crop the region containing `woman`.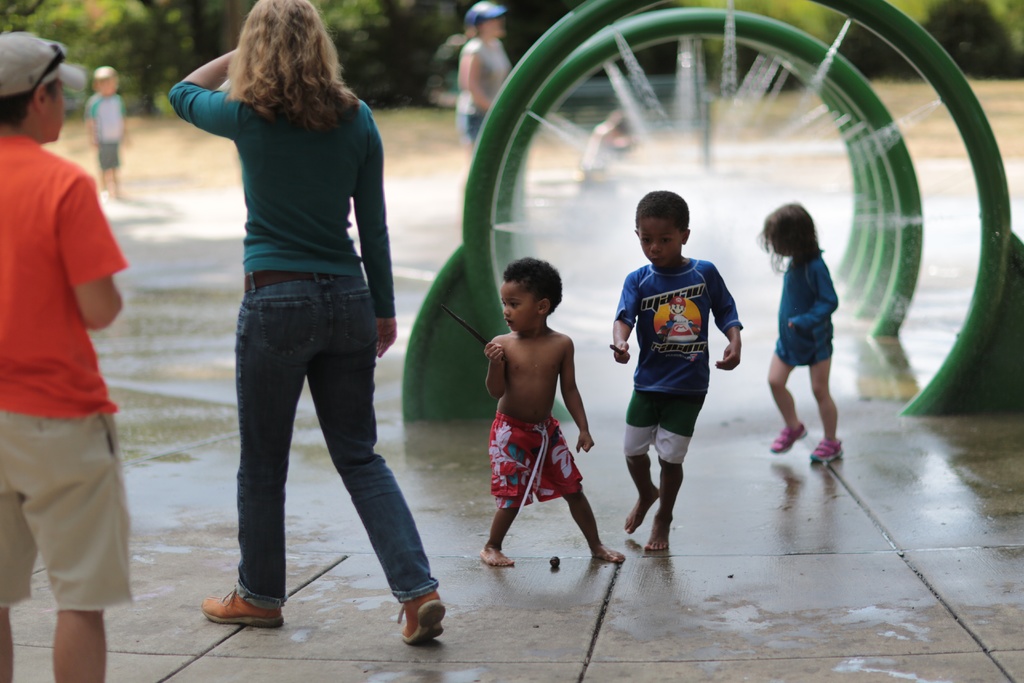
Crop region: box=[156, 0, 426, 623].
